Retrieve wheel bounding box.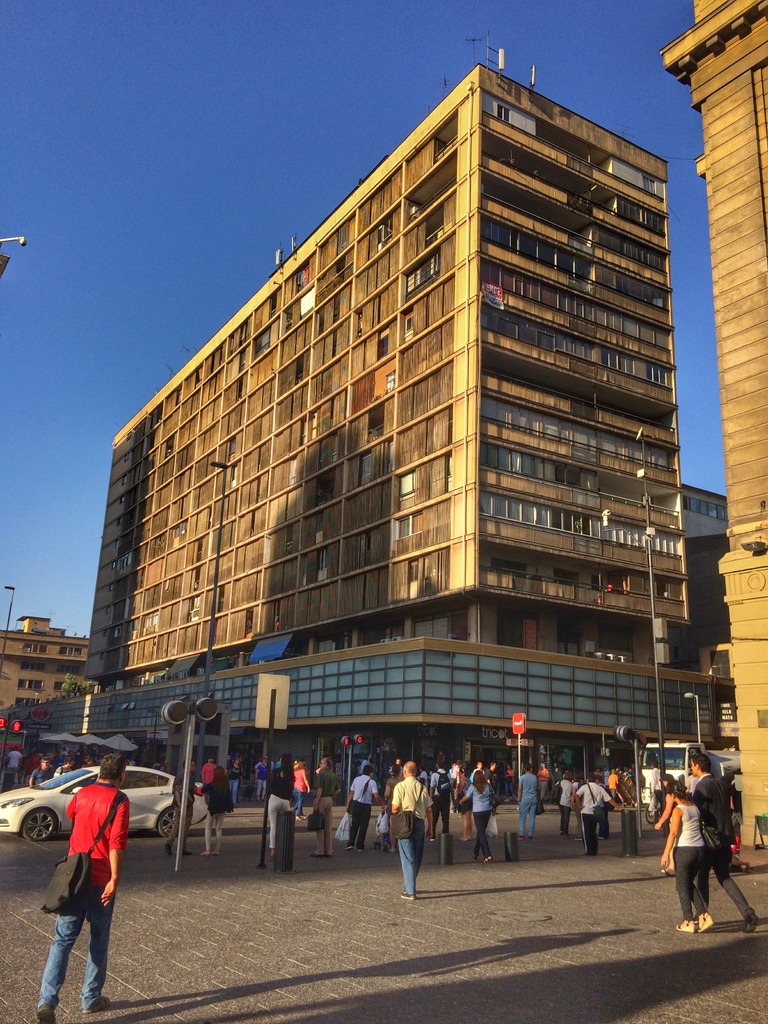
Bounding box: pyautogui.locateOnScreen(17, 801, 60, 841).
